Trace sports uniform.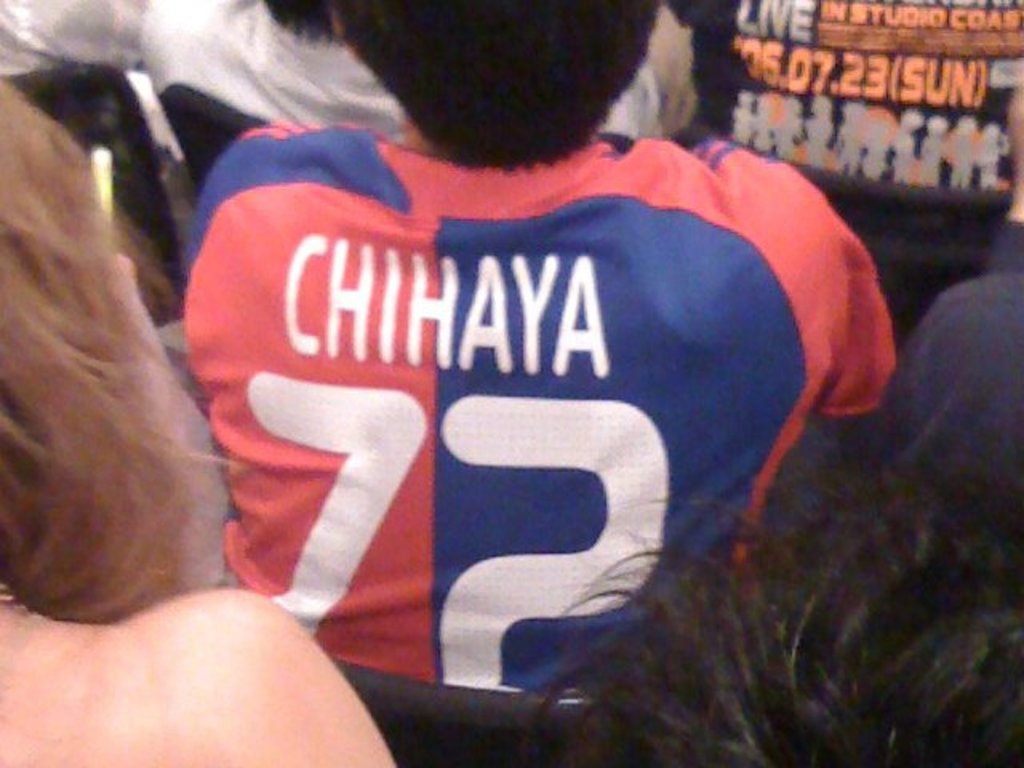
Traced to 90, 24, 934, 747.
